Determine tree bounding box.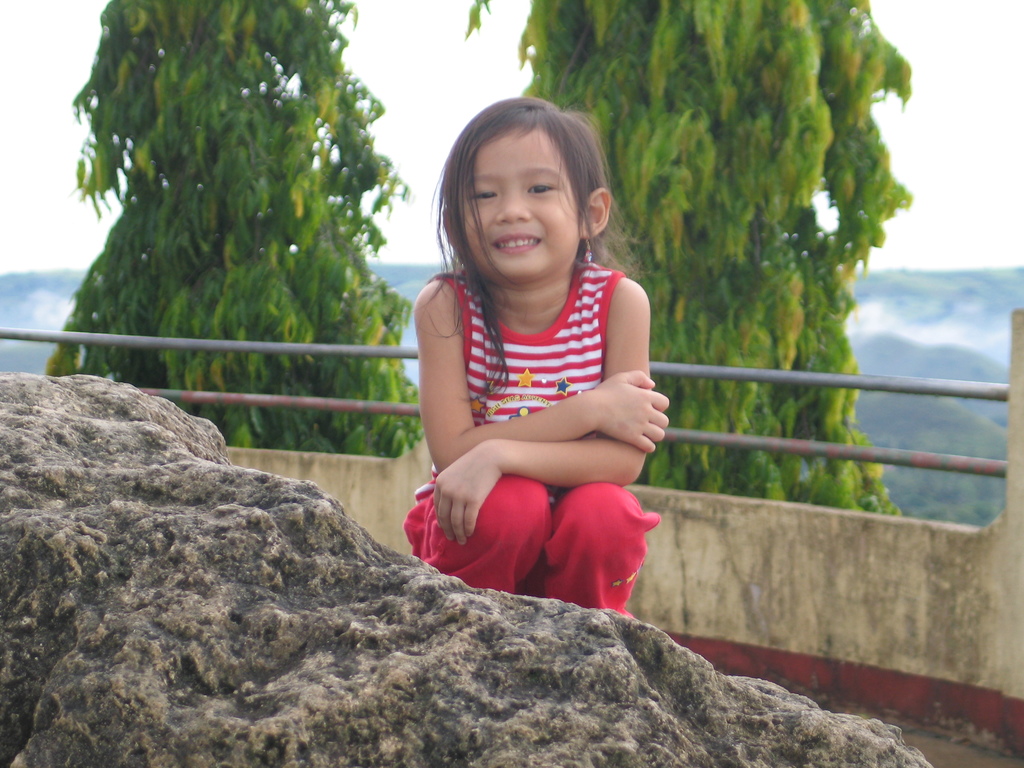
Determined: [42,0,415,423].
